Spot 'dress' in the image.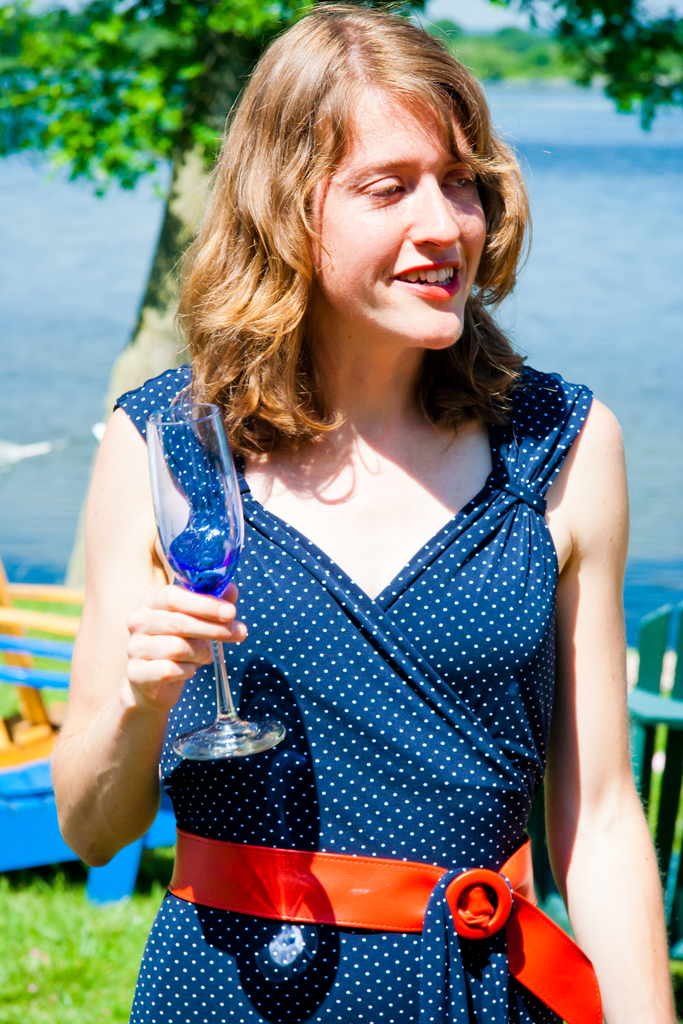
'dress' found at <box>106,365,595,1023</box>.
